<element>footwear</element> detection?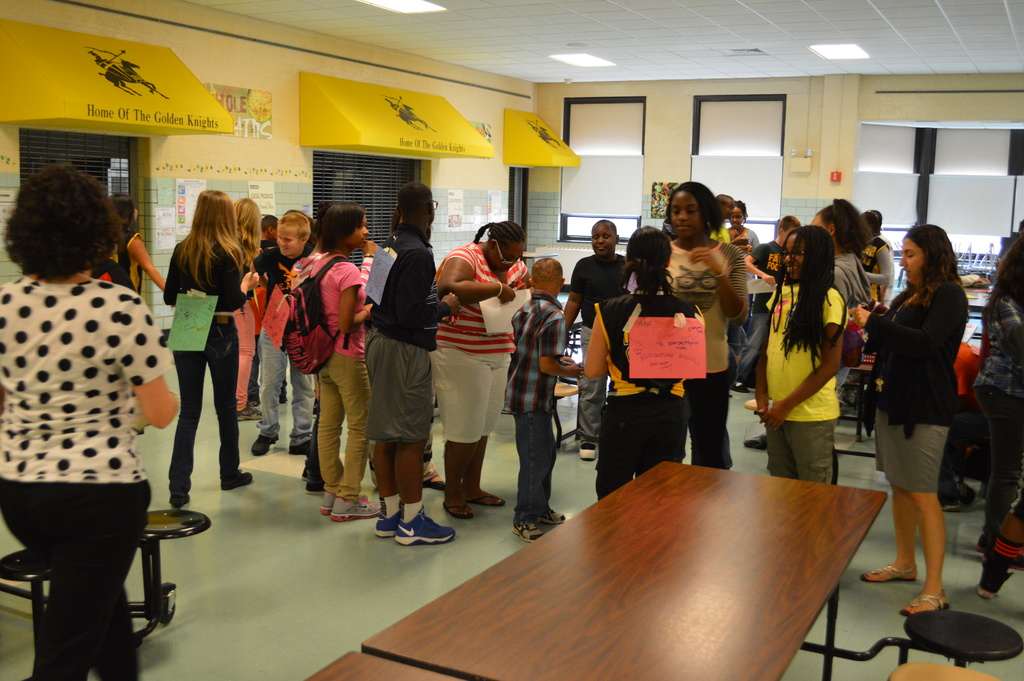
region(741, 432, 769, 455)
